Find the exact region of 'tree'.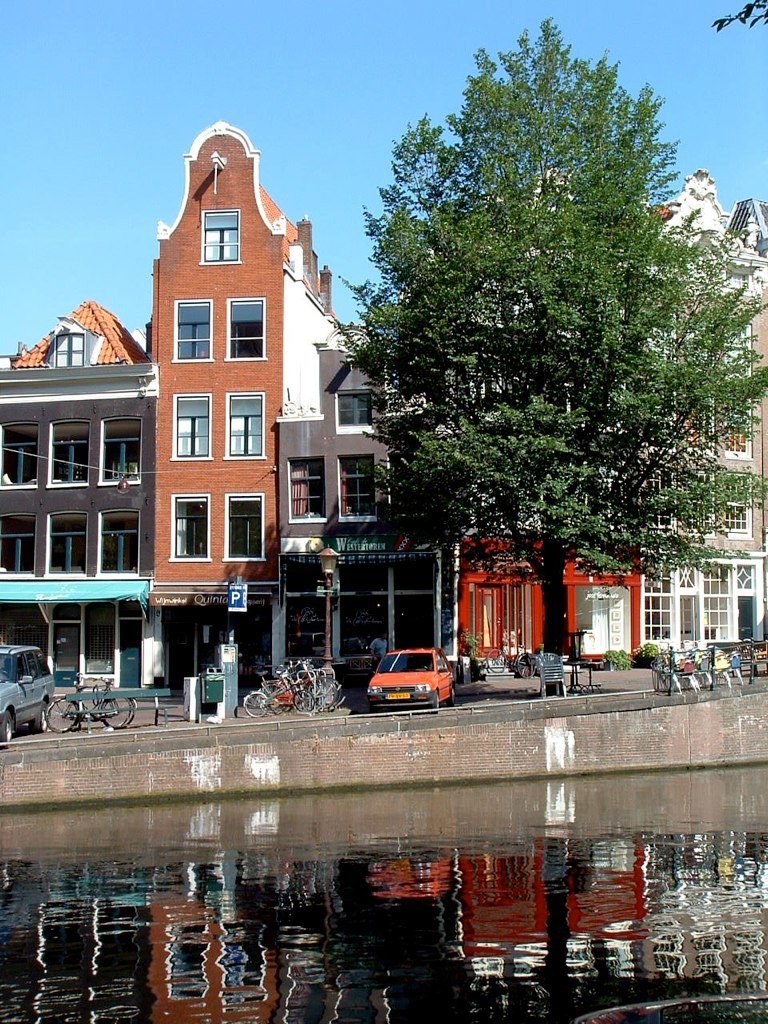
Exact region: 333 33 735 595.
